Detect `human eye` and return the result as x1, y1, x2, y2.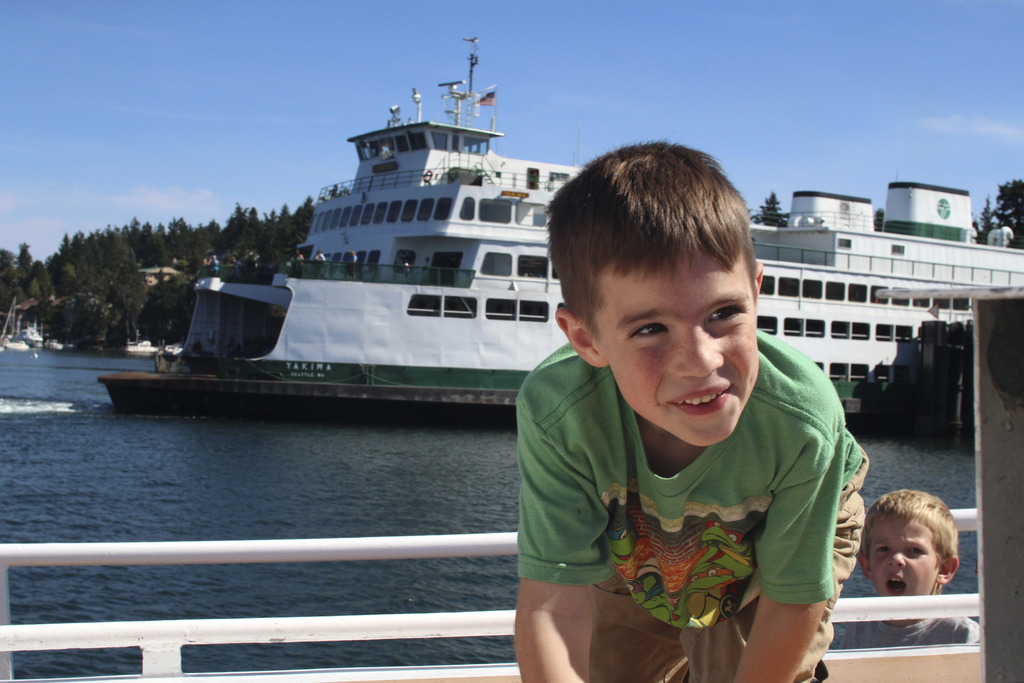
905, 543, 926, 557.
